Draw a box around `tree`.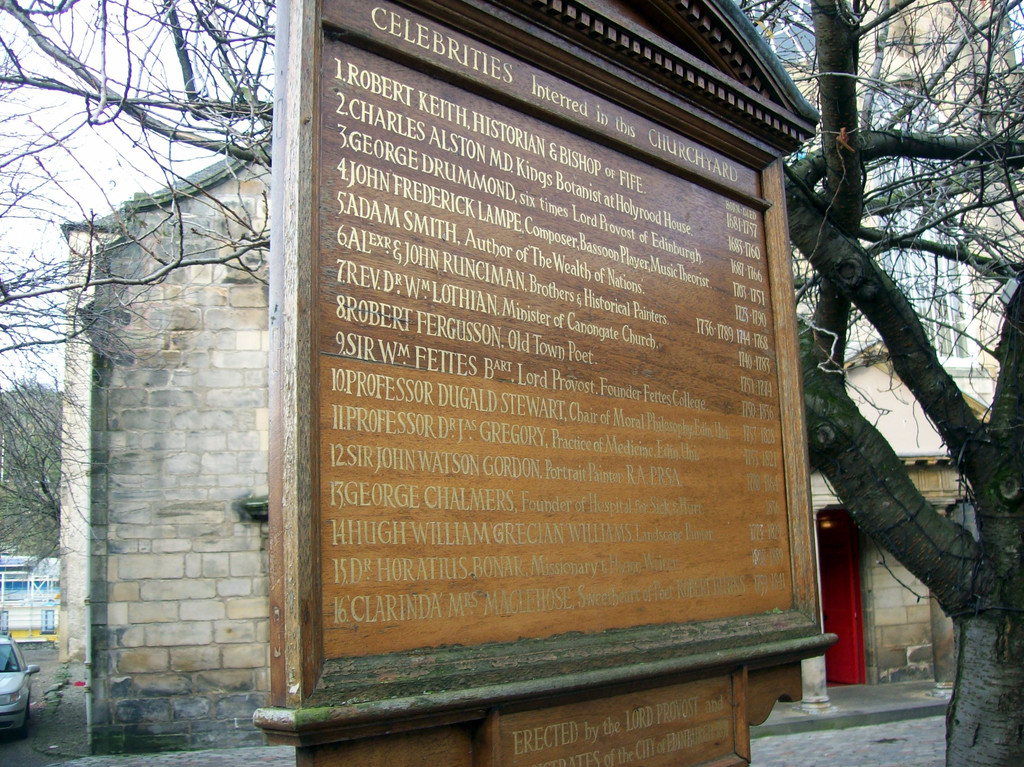
[0,375,76,559].
